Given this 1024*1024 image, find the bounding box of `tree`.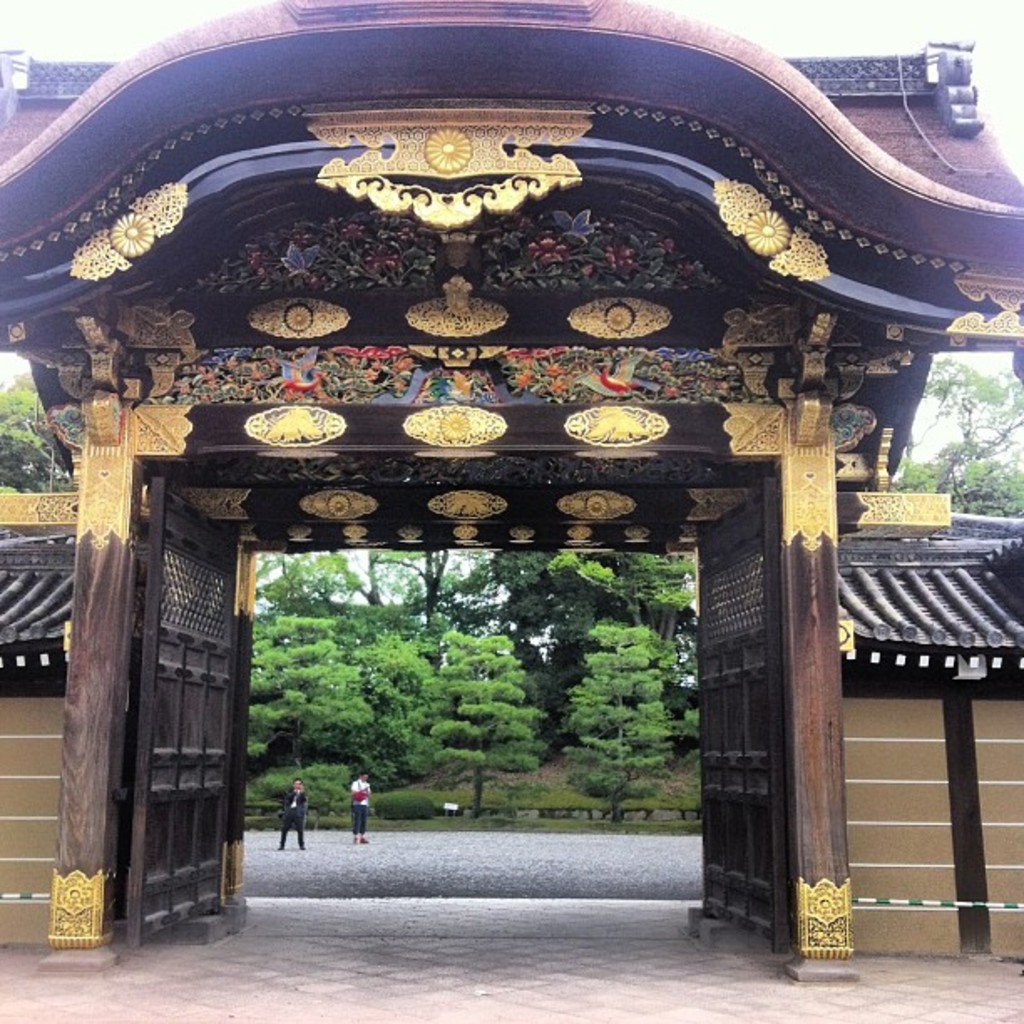
locate(900, 348, 1022, 510).
